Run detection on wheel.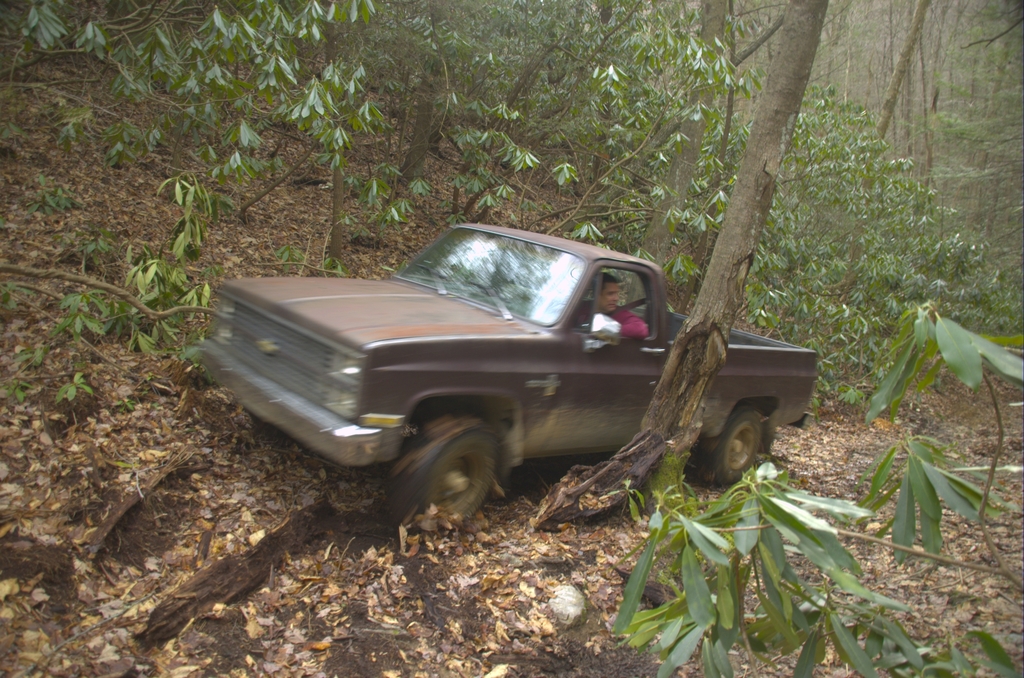
Result: rect(701, 405, 760, 485).
